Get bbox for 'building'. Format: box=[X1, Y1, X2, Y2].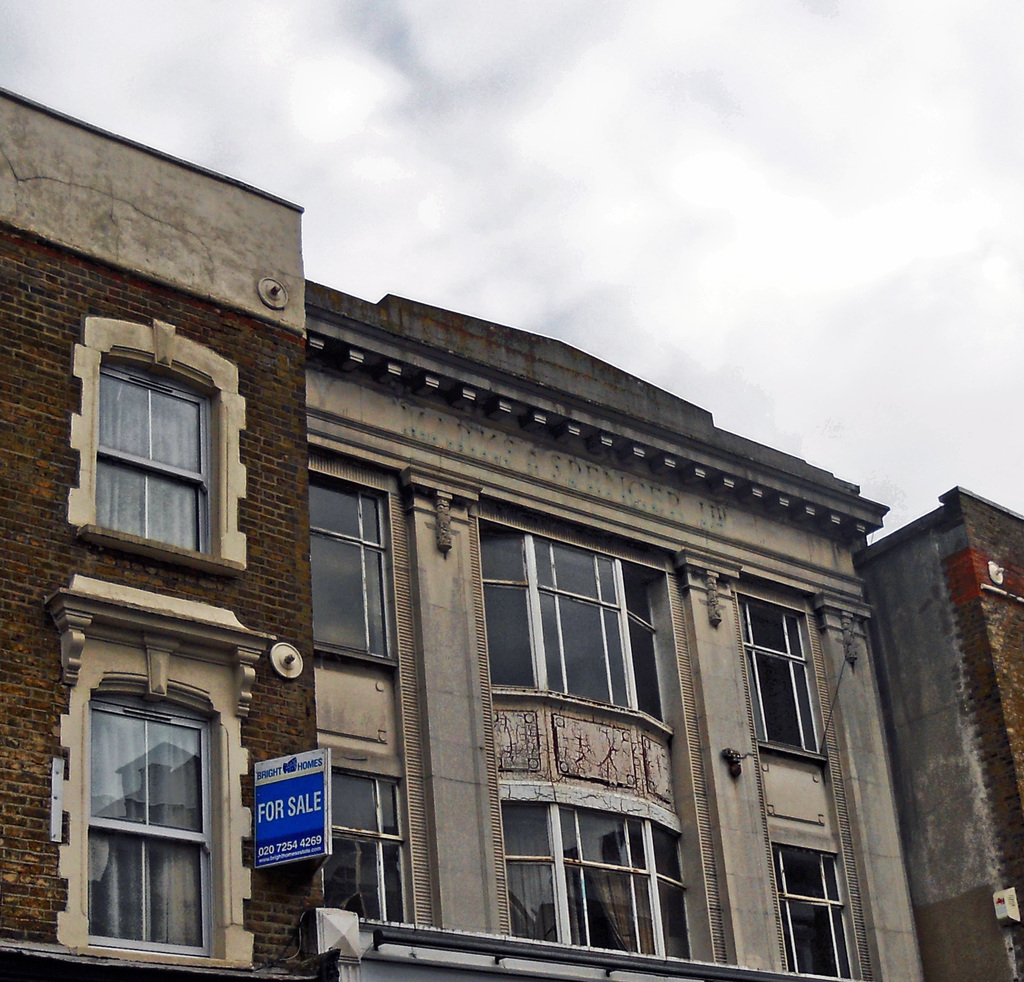
box=[863, 483, 1023, 976].
